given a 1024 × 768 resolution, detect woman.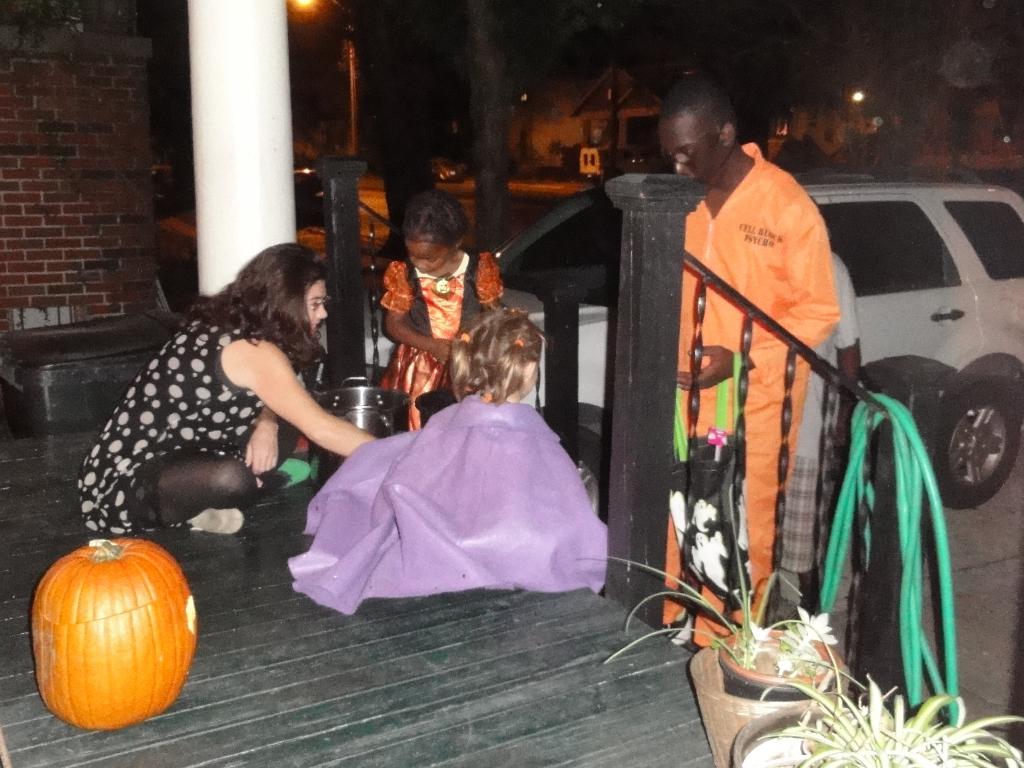
l=74, t=241, r=403, b=550.
